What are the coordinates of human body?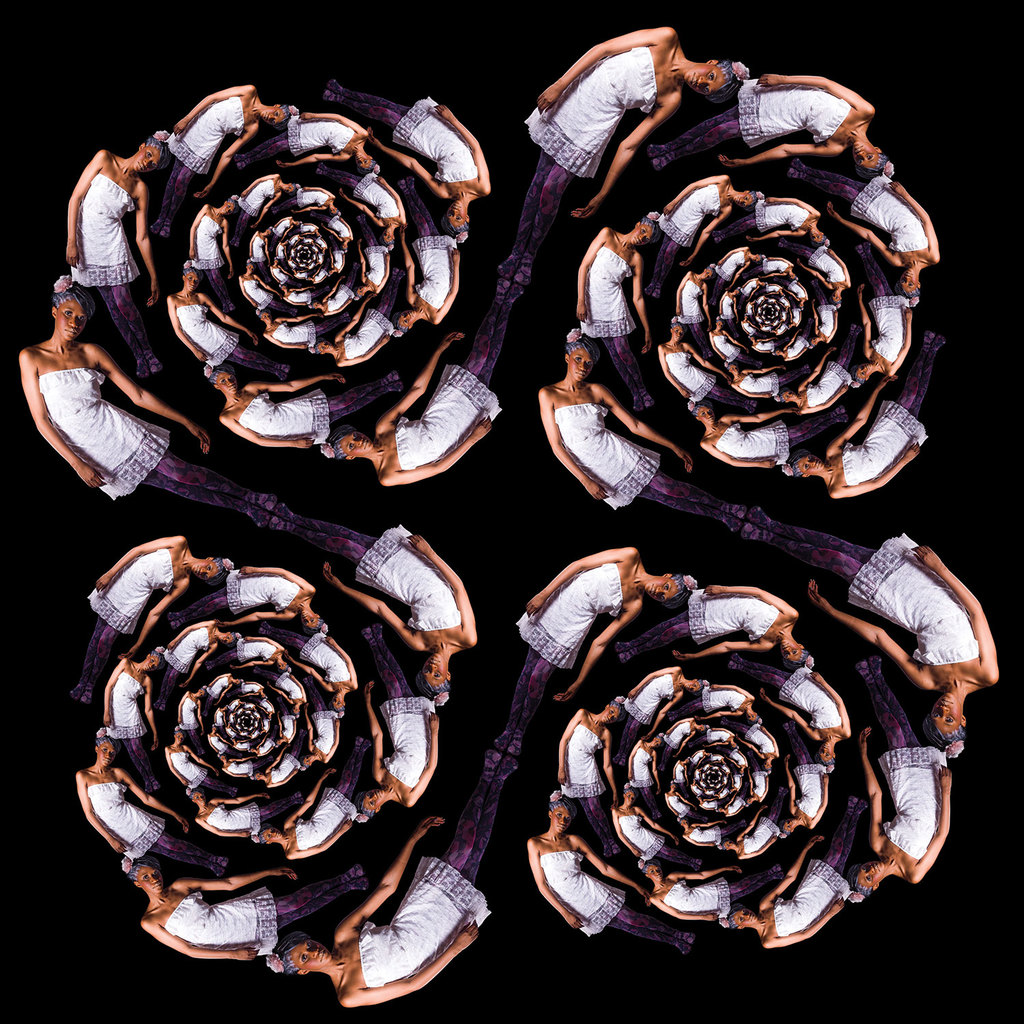
pyautogui.locateOnScreen(317, 81, 487, 200).
